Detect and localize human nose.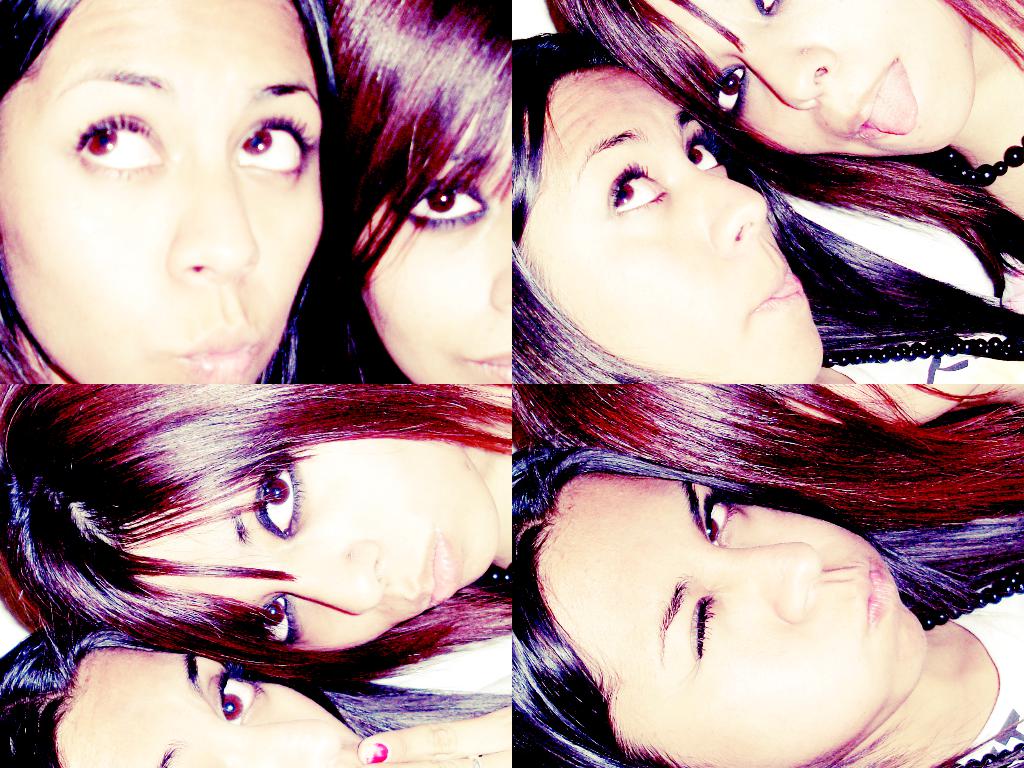
Localized at [left=492, top=260, right=529, bottom=314].
